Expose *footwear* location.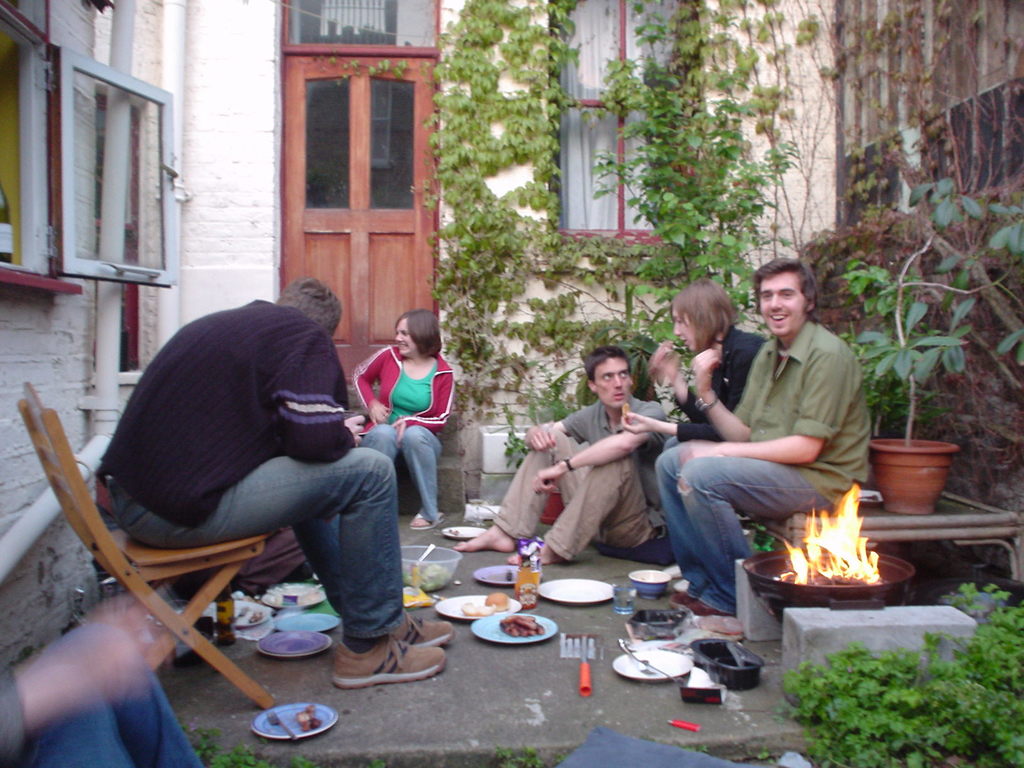
Exposed at (x1=667, y1=585, x2=698, y2=618).
